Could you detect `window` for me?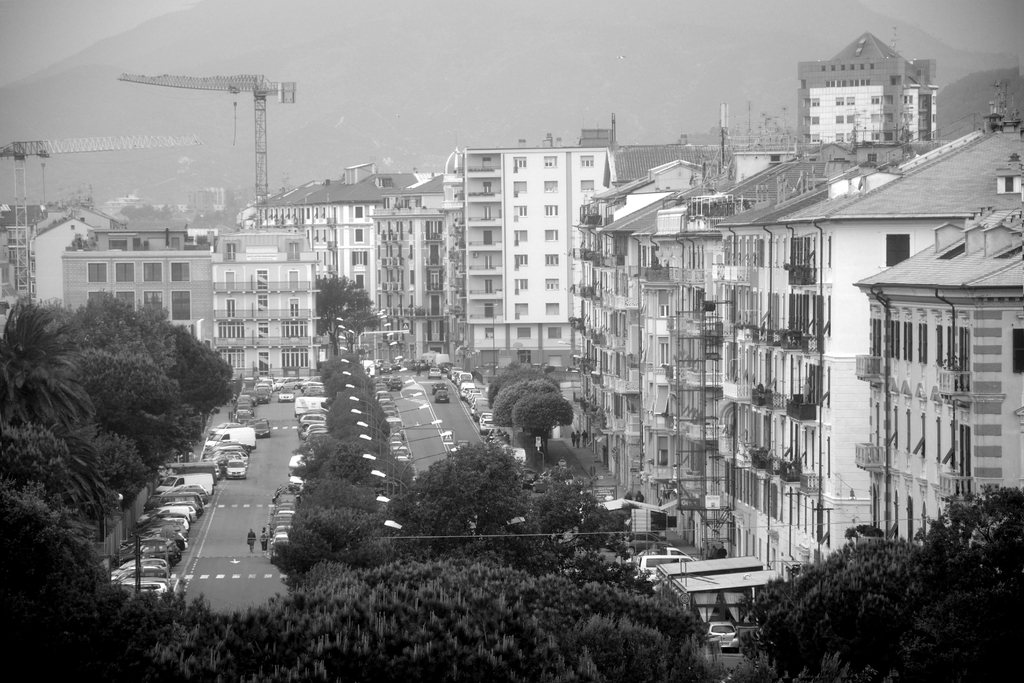
Detection result: (355, 270, 368, 289).
